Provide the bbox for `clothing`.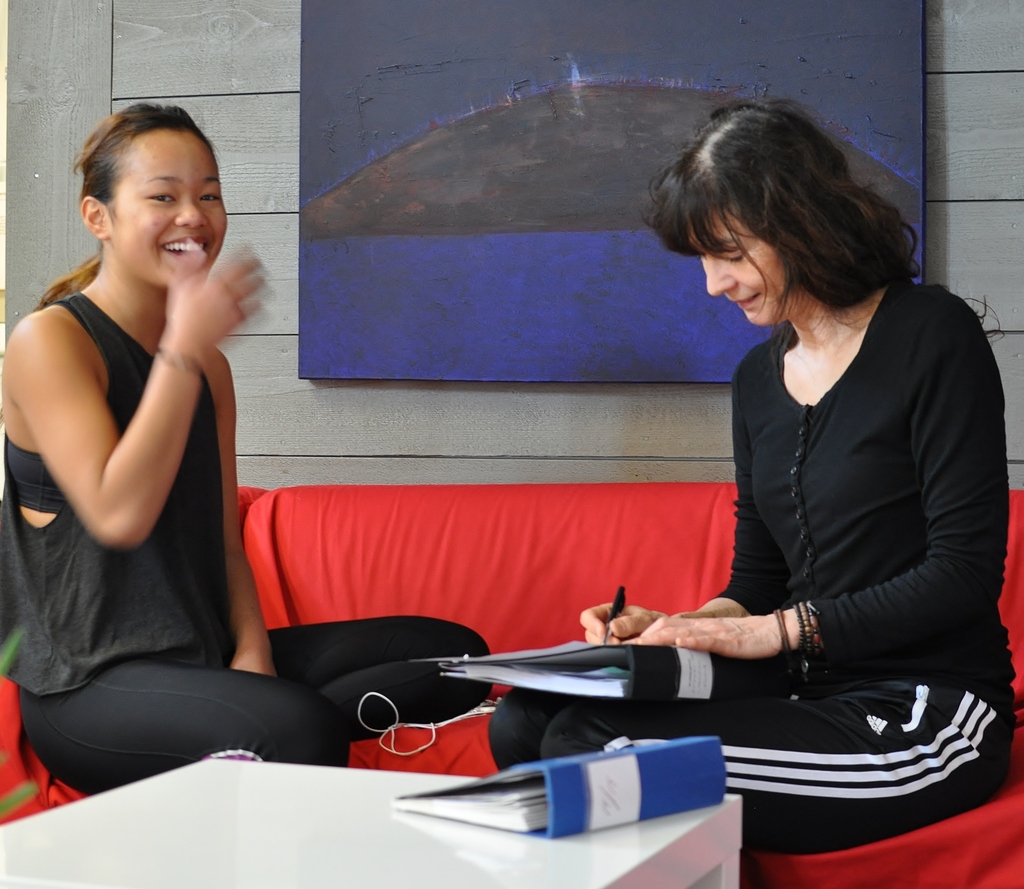
<bbox>0, 290, 493, 794</bbox>.
